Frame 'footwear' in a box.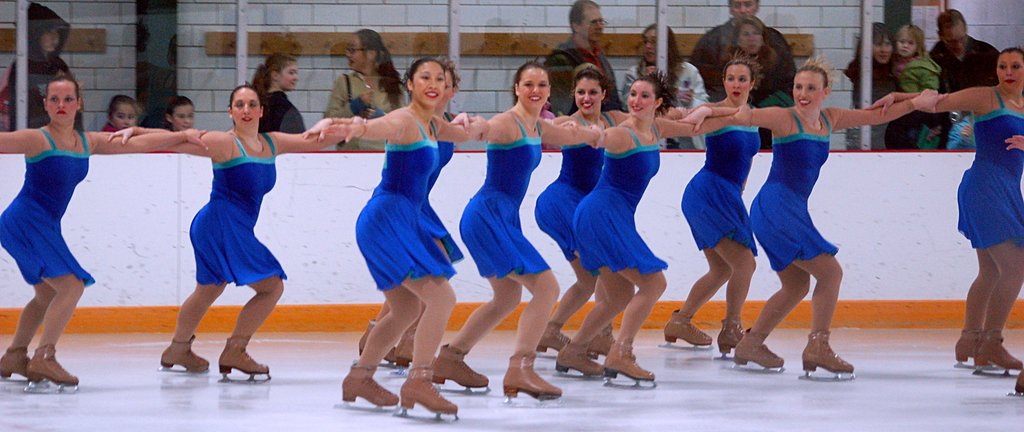
left=799, top=332, right=856, bottom=374.
